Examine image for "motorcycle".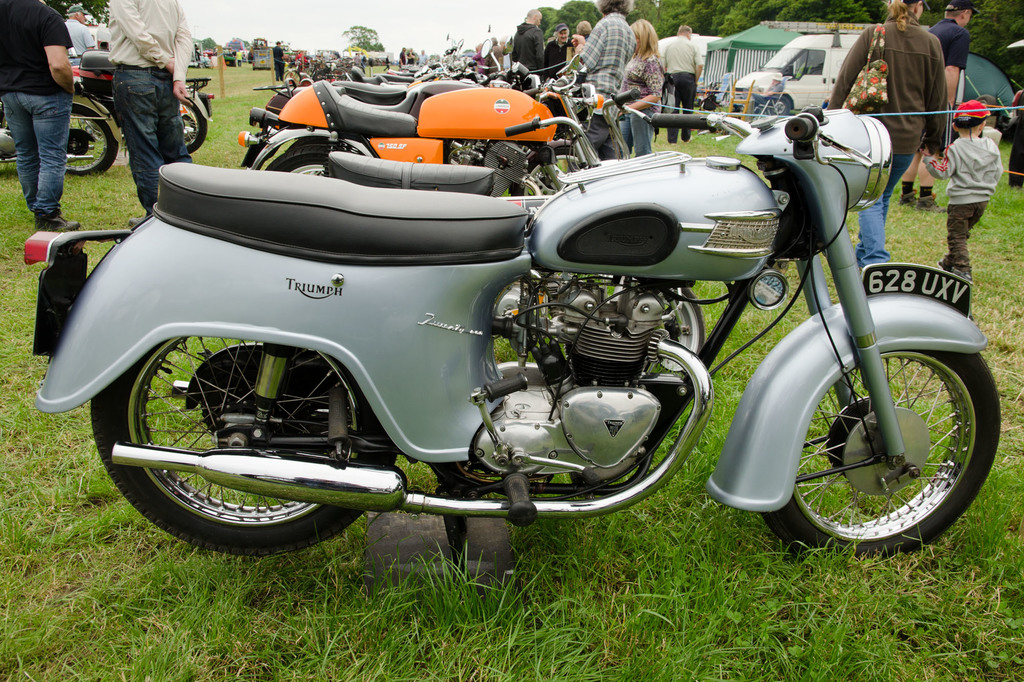
Examination result: <bbox>258, 44, 540, 109</bbox>.
